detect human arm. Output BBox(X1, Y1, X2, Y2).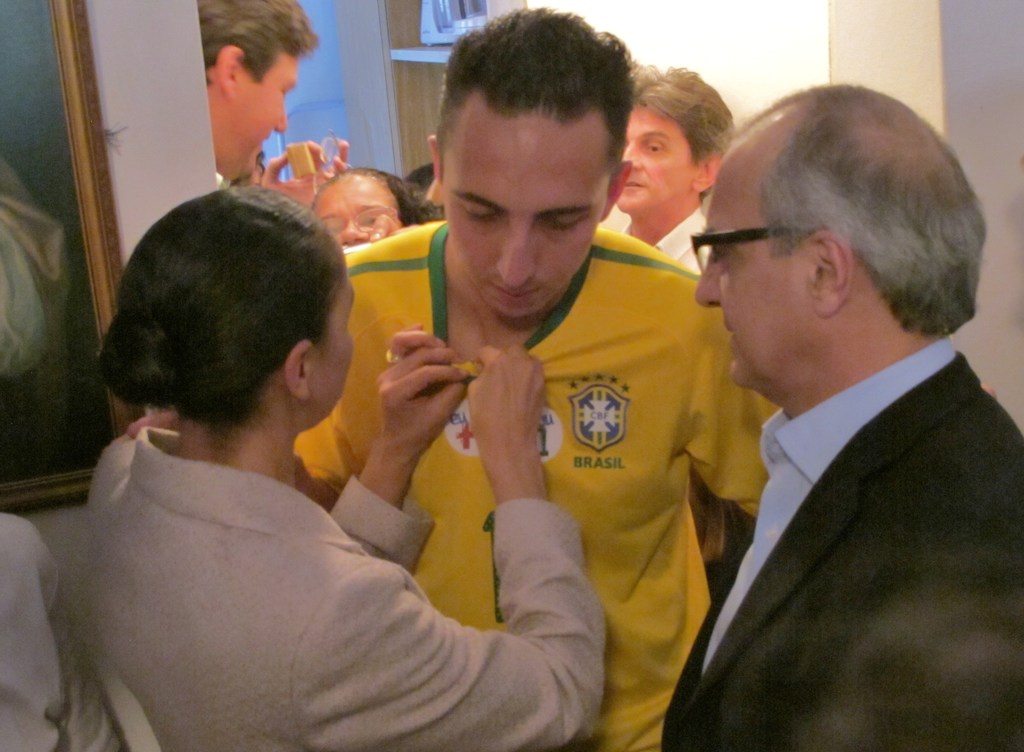
BBox(258, 129, 350, 208).
